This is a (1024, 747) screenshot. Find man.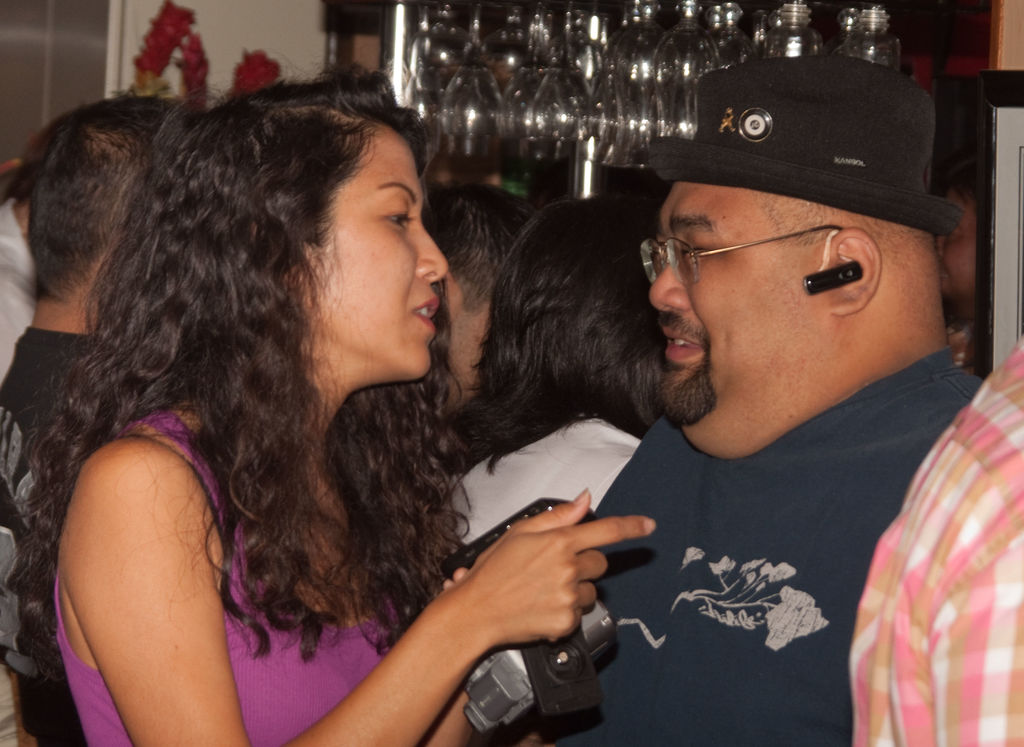
Bounding box: x1=387 y1=74 x2=989 y2=746.
